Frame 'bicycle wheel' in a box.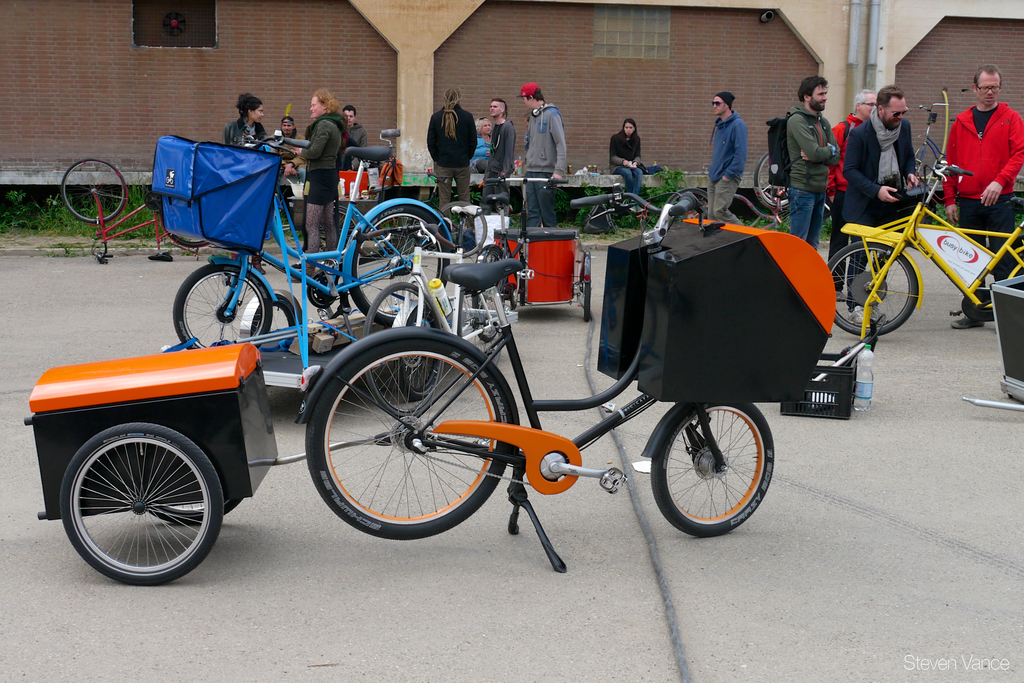
454, 279, 502, 373.
